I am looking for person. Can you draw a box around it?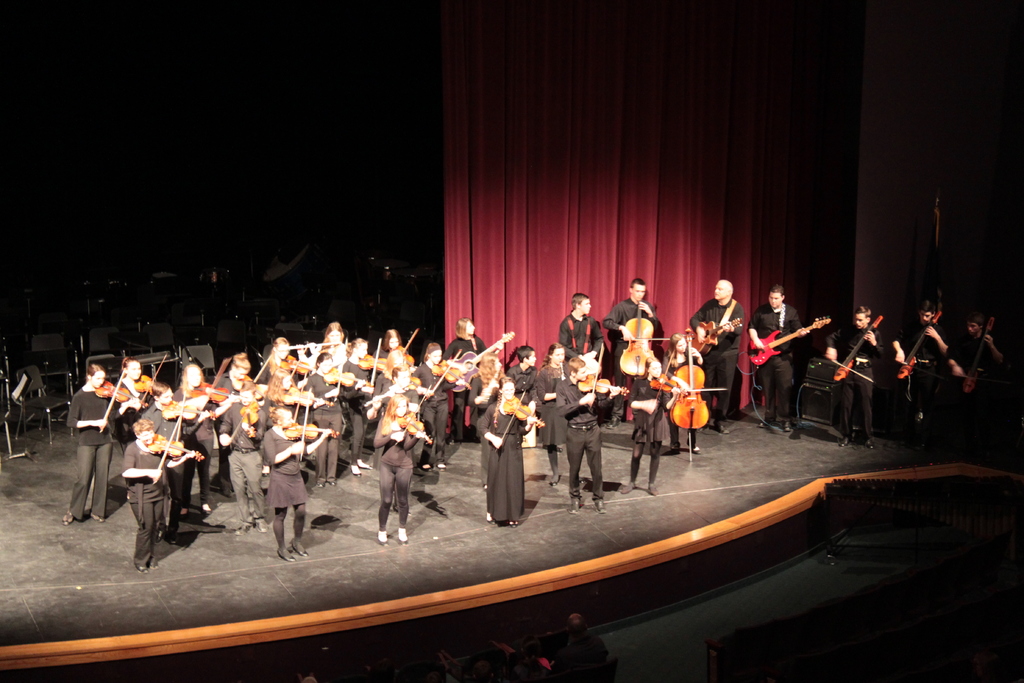
Sure, the bounding box is (886, 298, 947, 461).
